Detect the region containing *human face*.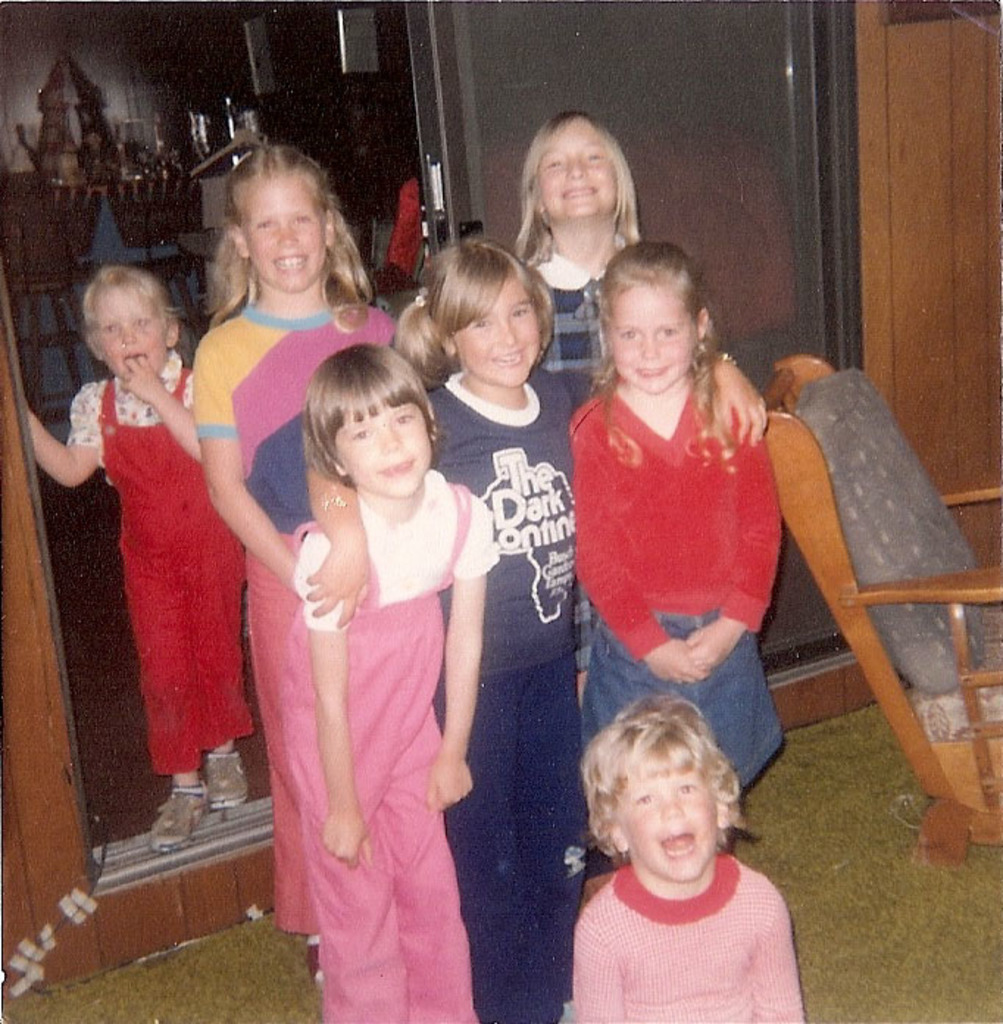
[610,287,696,394].
